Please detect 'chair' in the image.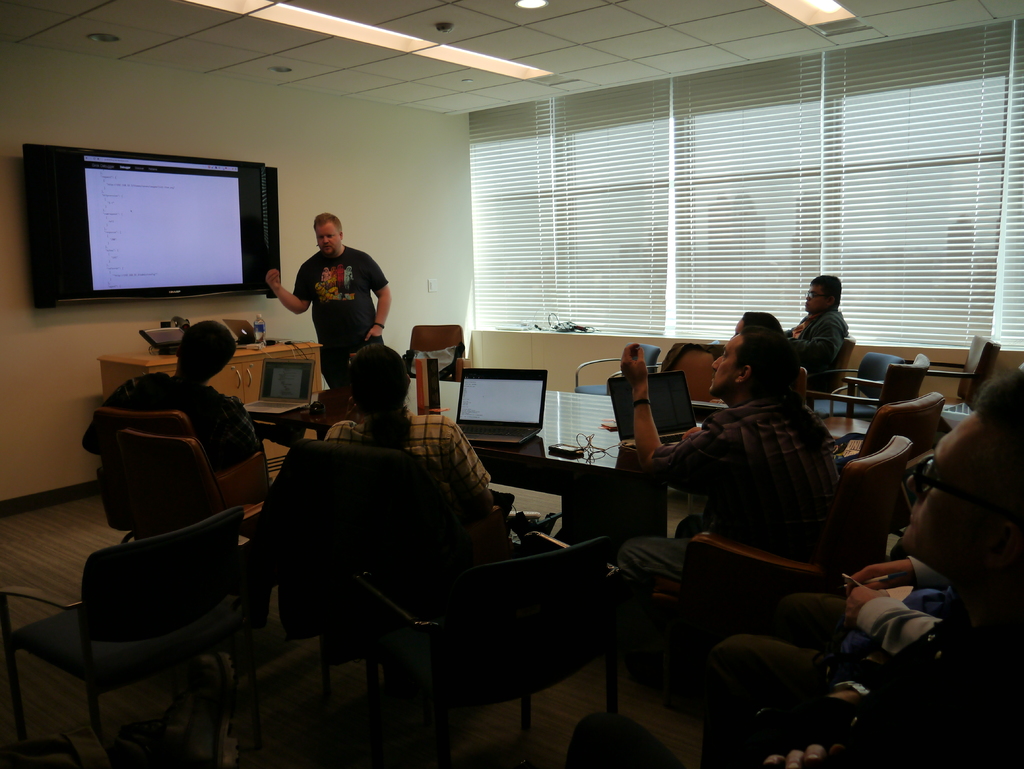
<region>815, 349, 931, 438</region>.
